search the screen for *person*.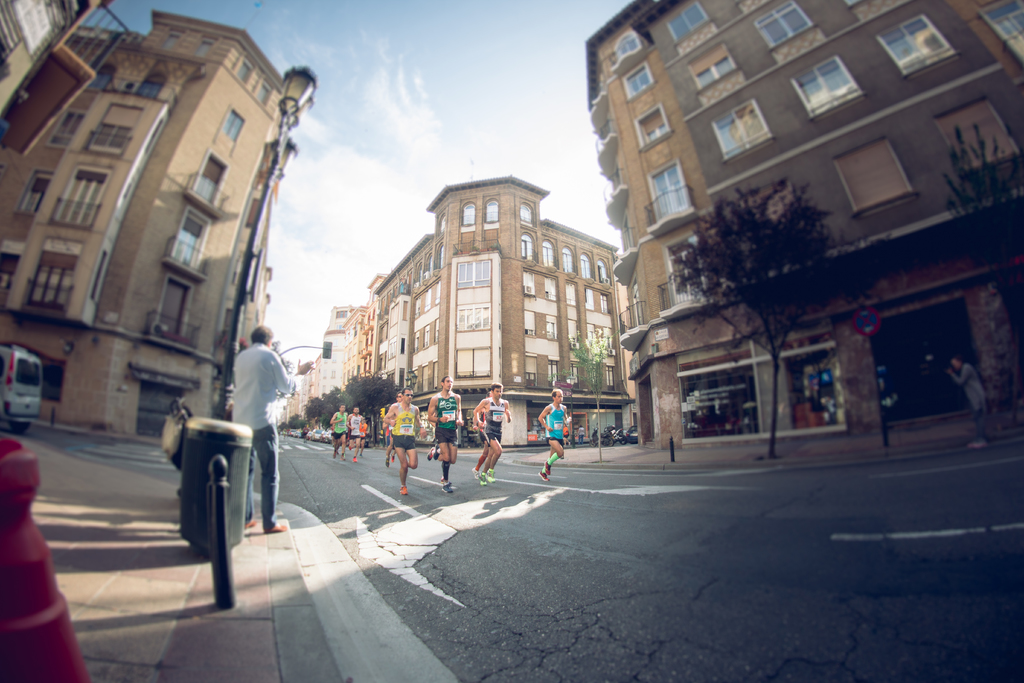
Found at [541, 388, 571, 479].
